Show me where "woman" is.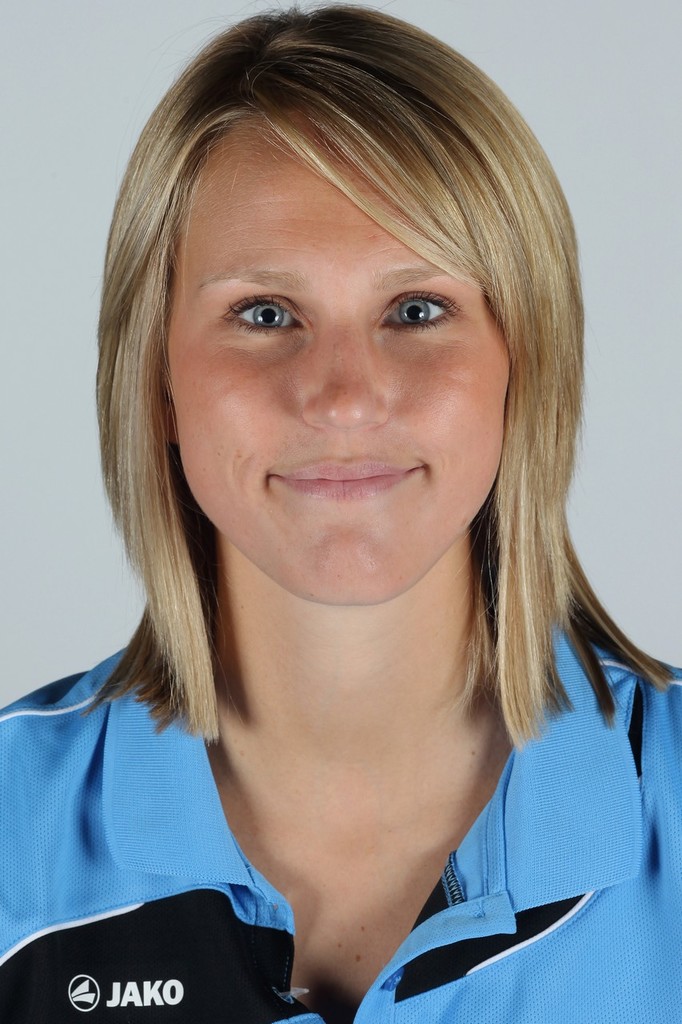
"woman" is at {"left": 6, "top": 54, "right": 681, "bottom": 1010}.
